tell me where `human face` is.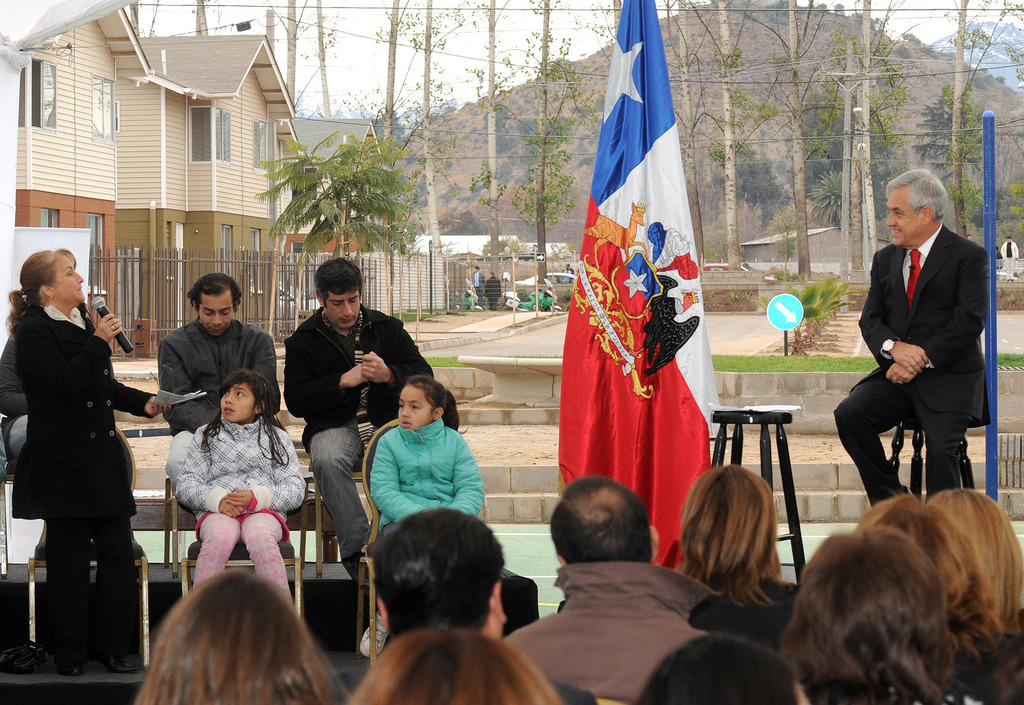
`human face` is at box(326, 294, 358, 326).
